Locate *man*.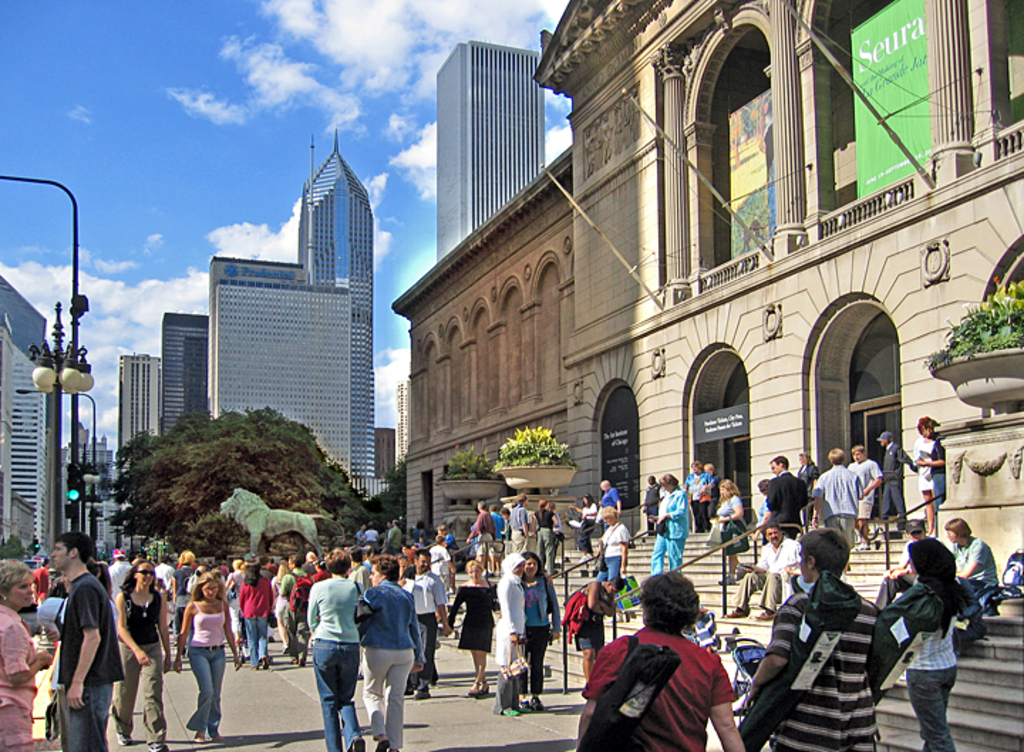
Bounding box: left=742, top=519, right=896, bottom=751.
